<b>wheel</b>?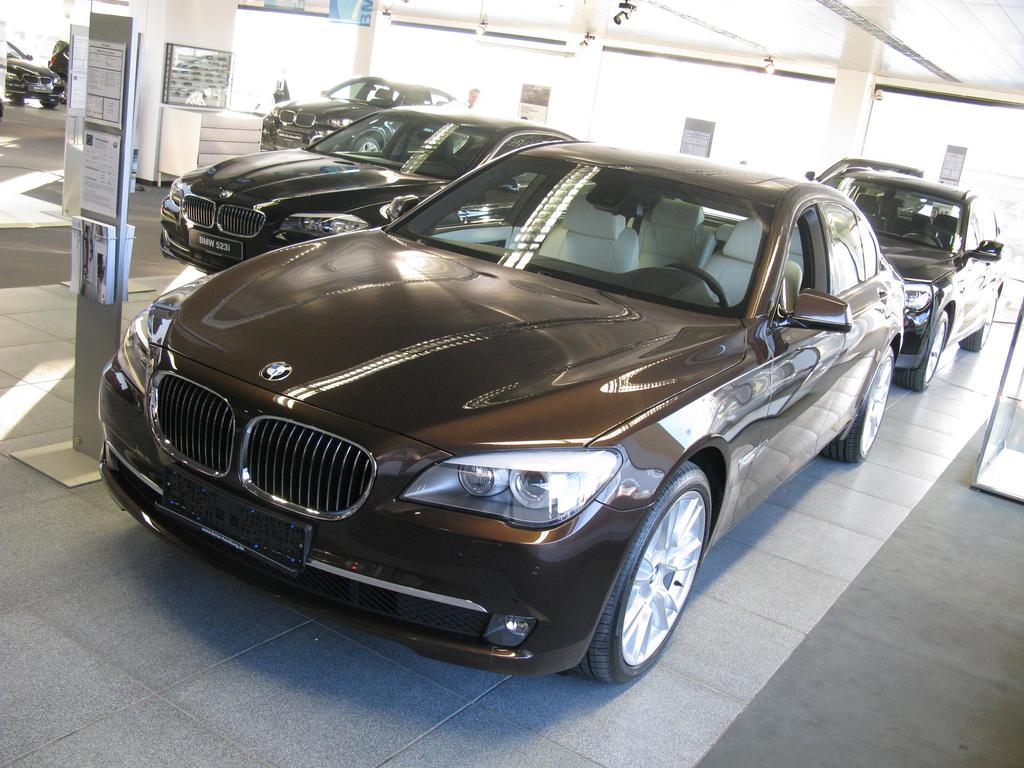
x1=957 y1=296 x2=999 y2=352
